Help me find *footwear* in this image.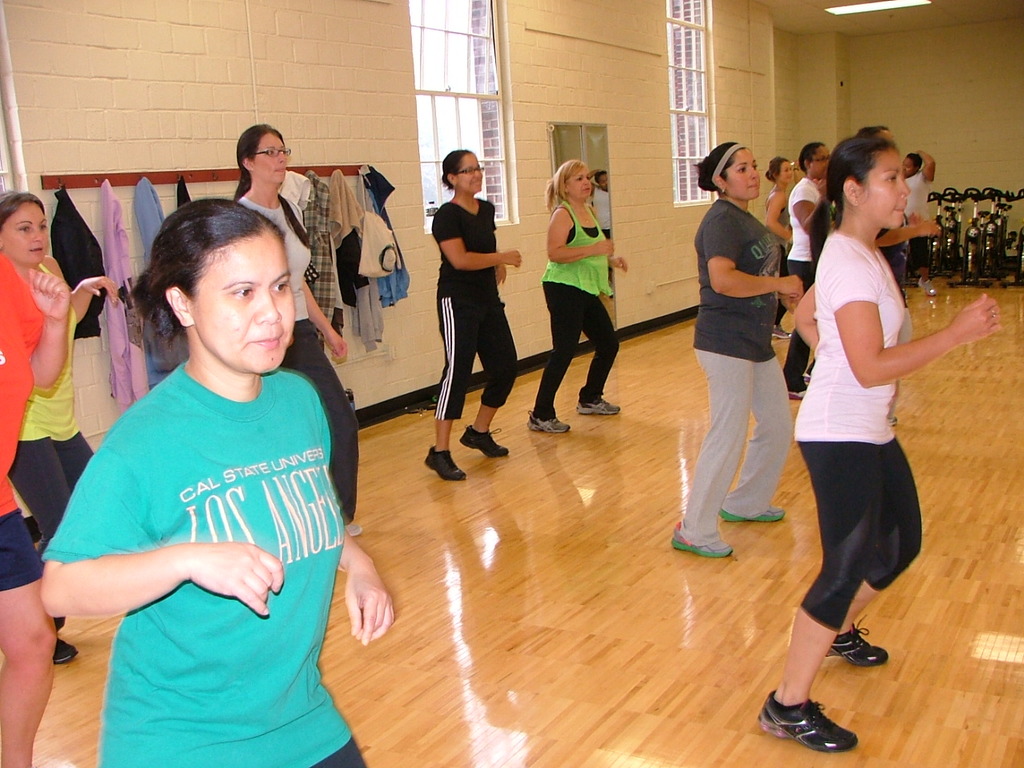
Found it: 578,393,617,414.
